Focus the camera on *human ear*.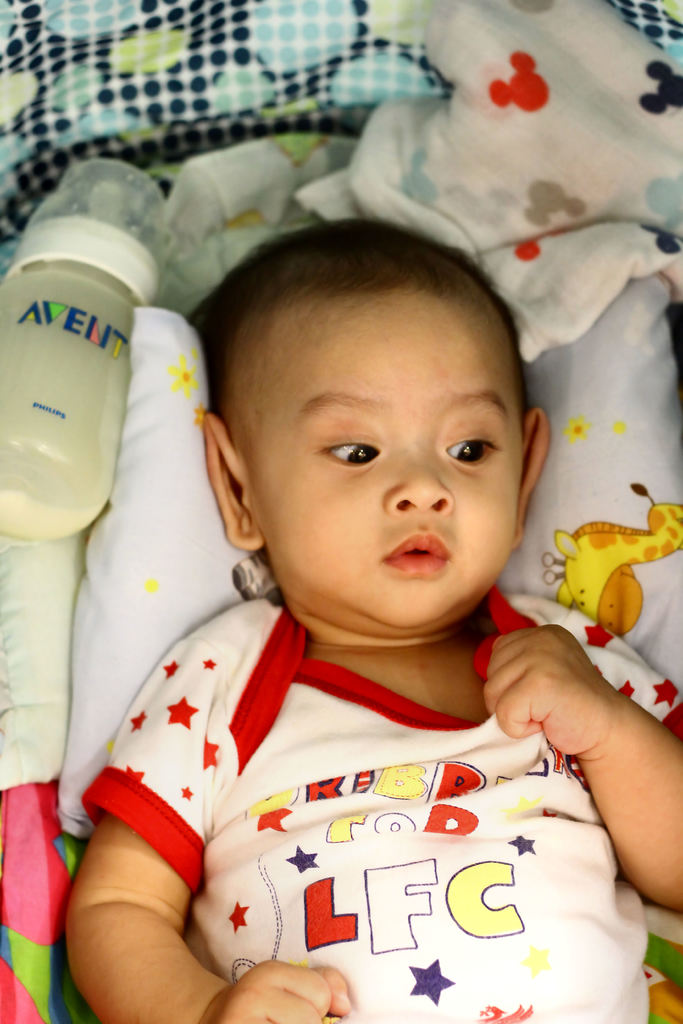
Focus region: (left=208, top=413, right=253, bottom=547).
